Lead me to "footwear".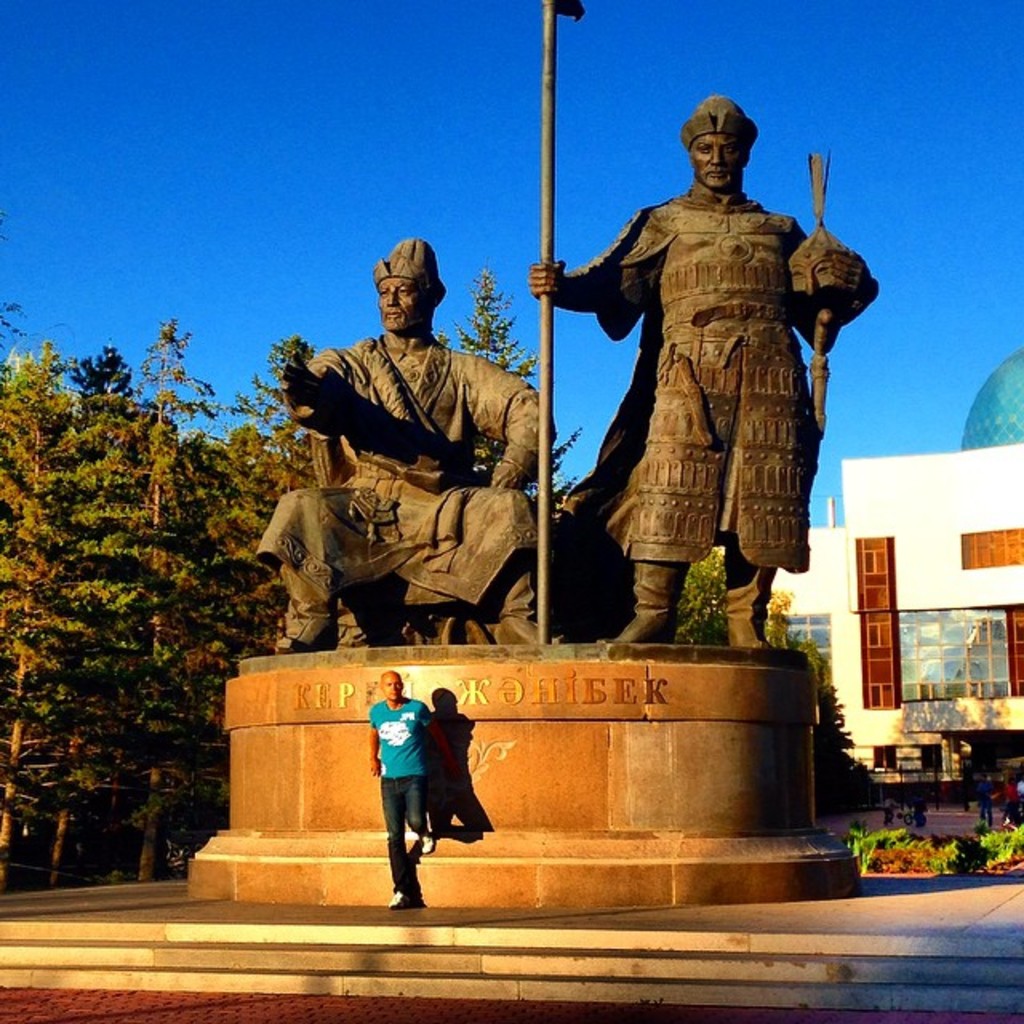
Lead to {"left": 590, "top": 560, "right": 691, "bottom": 643}.
